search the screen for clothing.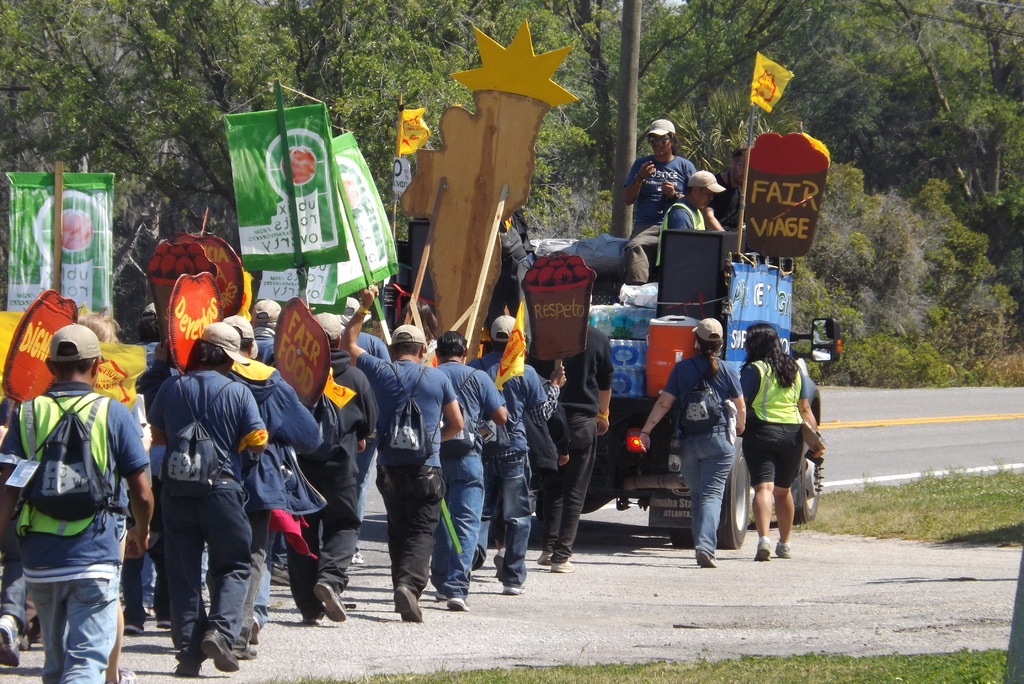
Found at x1=655 y1=198 x2=691 y2=234.
